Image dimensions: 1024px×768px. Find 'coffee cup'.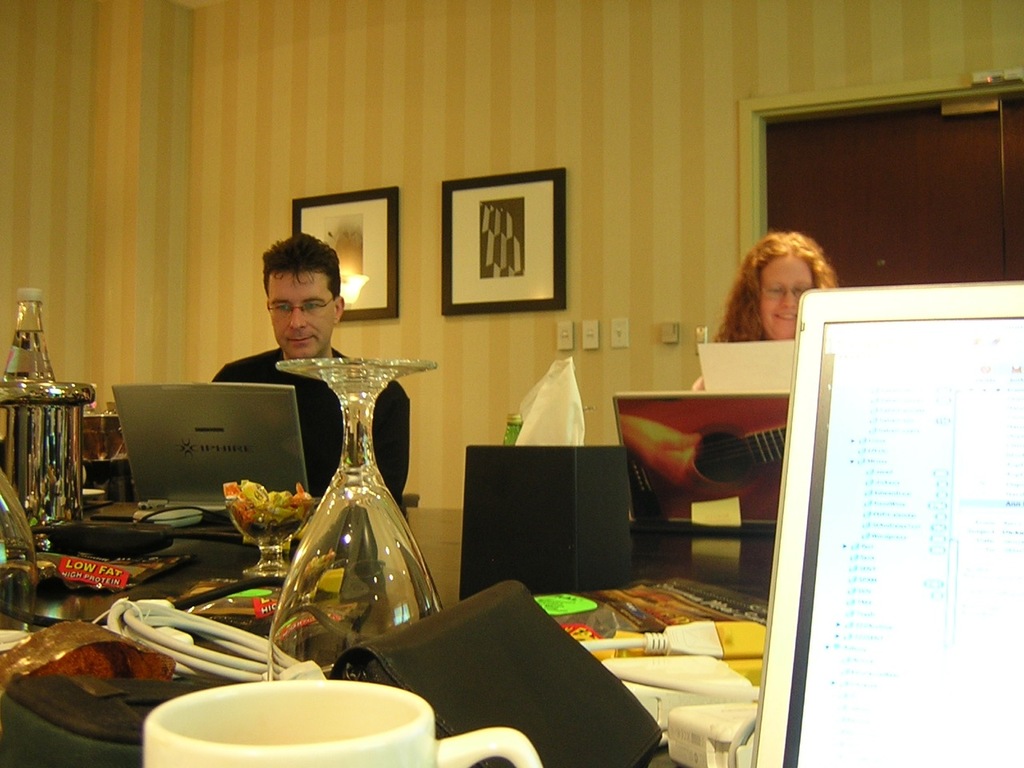
[139,680,539,767].
